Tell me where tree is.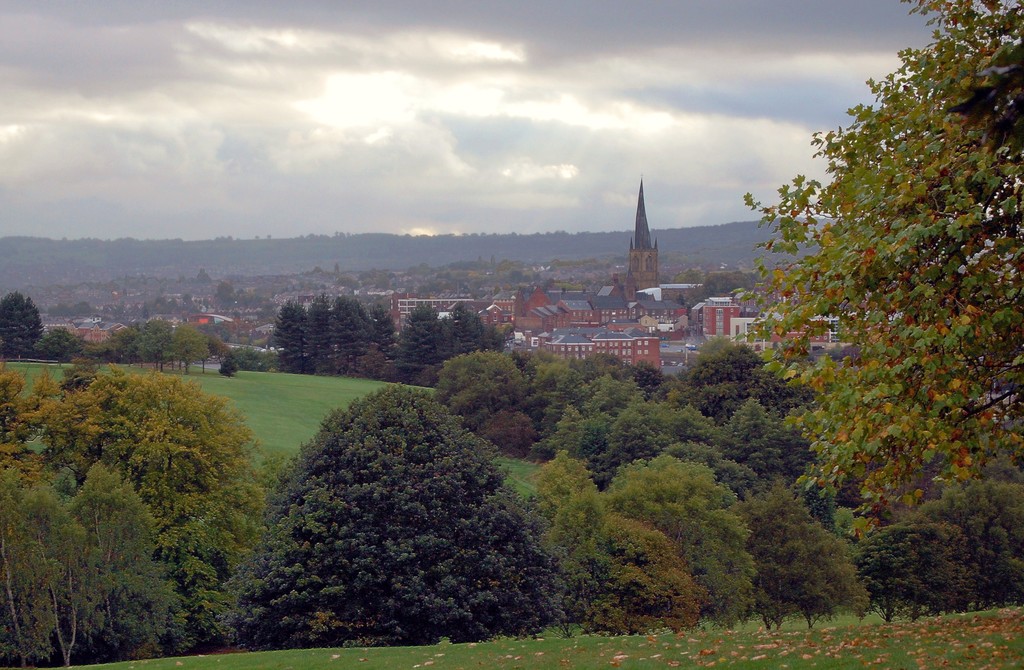
tree is at 856/472/1023/625.
